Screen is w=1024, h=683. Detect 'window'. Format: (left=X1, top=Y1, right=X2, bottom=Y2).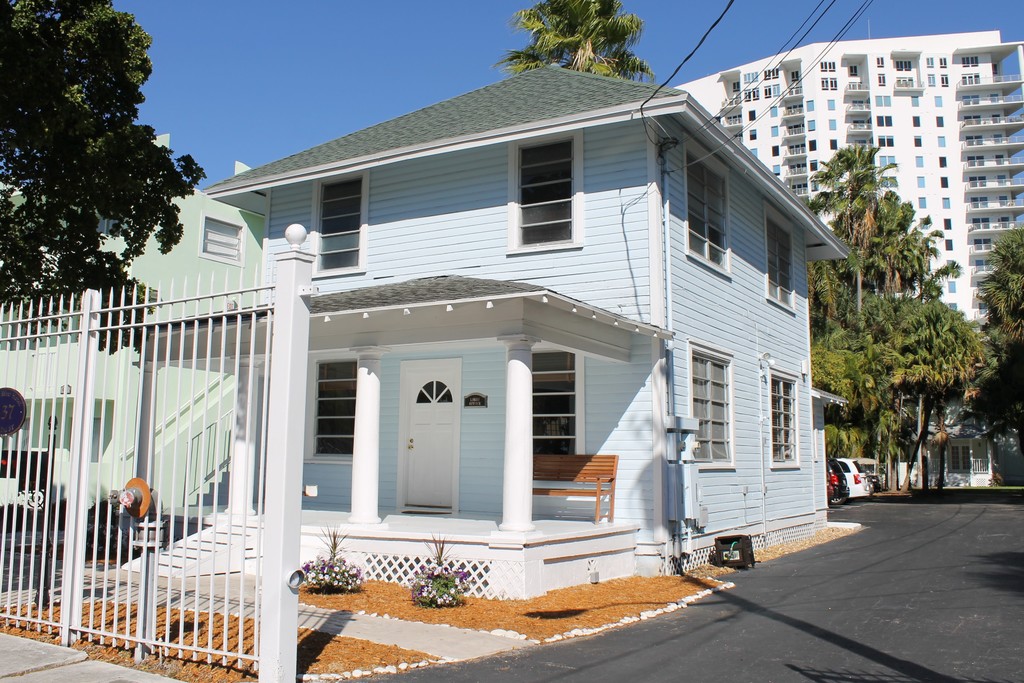
(left=200, top=213, right=242, bottom=269).
